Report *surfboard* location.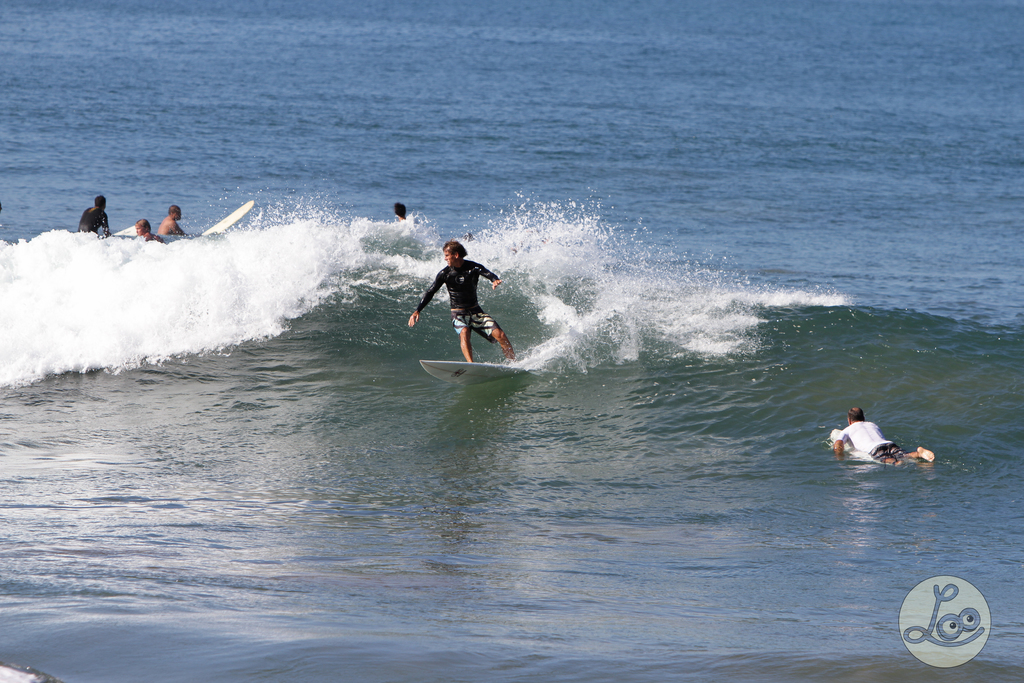
Report: box=[828, 429, 875, 466].
